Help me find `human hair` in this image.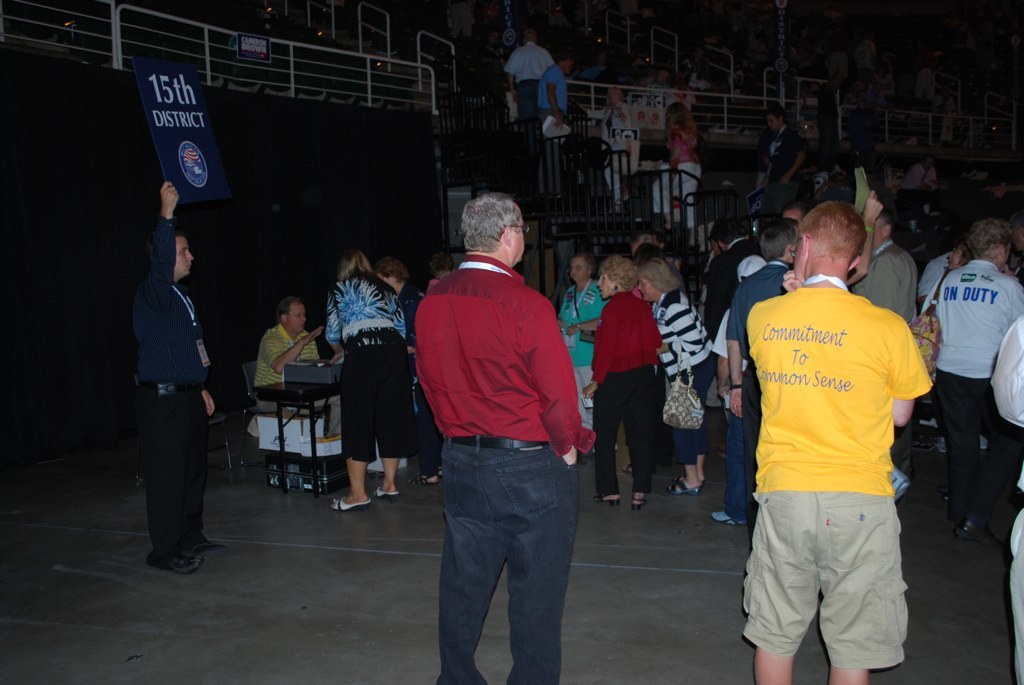
Found it: x1=763, y1=104, x2=791, y2=129.
